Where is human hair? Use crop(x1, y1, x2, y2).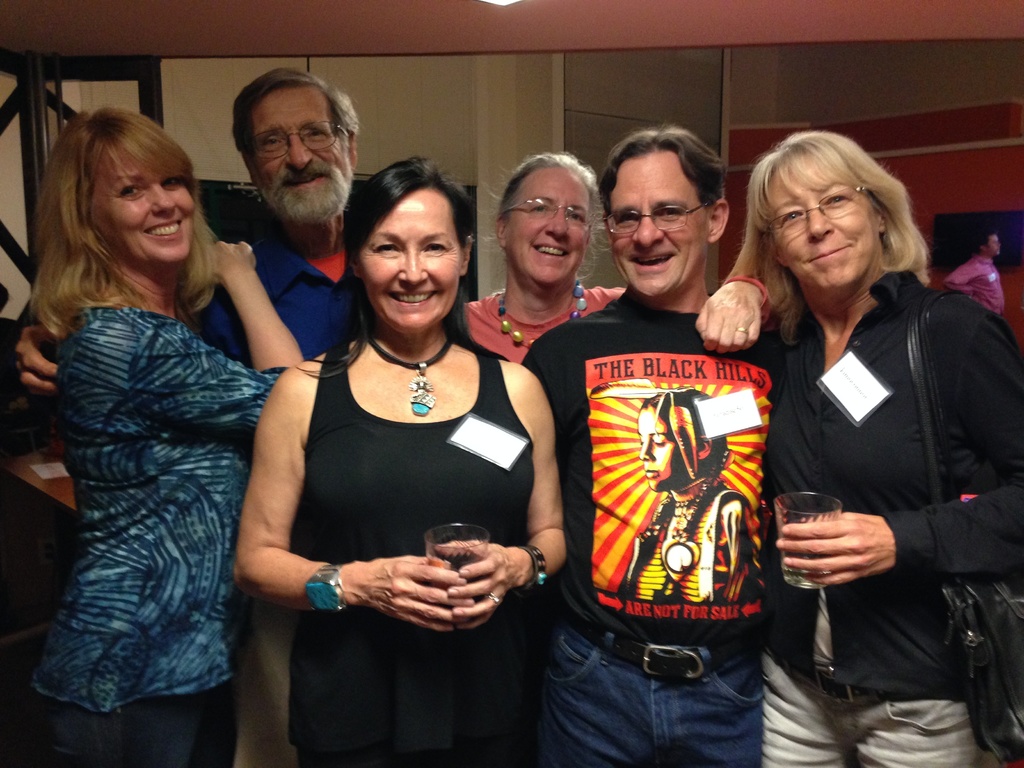
crop(483, 154, 614, 282).
